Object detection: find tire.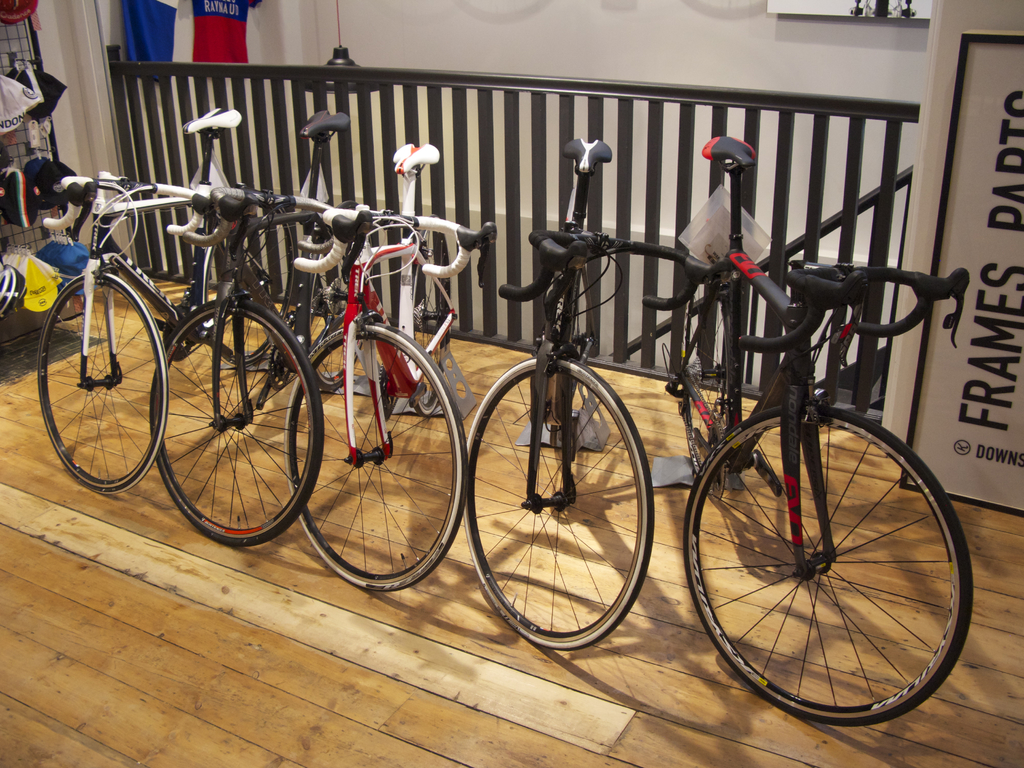
666/273/733/457.
